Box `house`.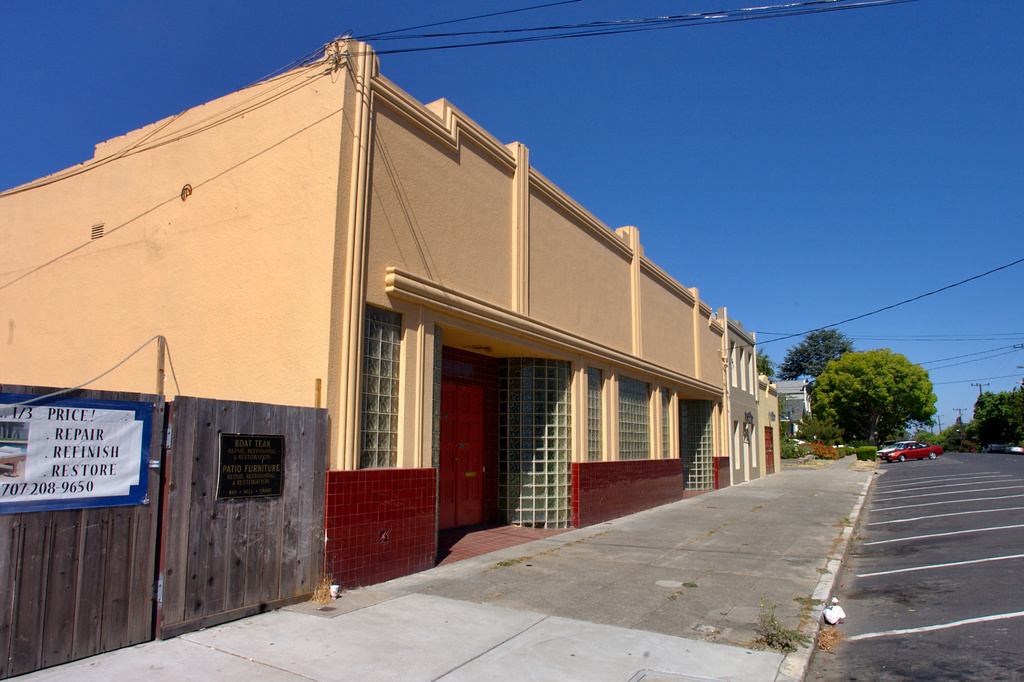
<region>0, 28, 783, 594</region>.
